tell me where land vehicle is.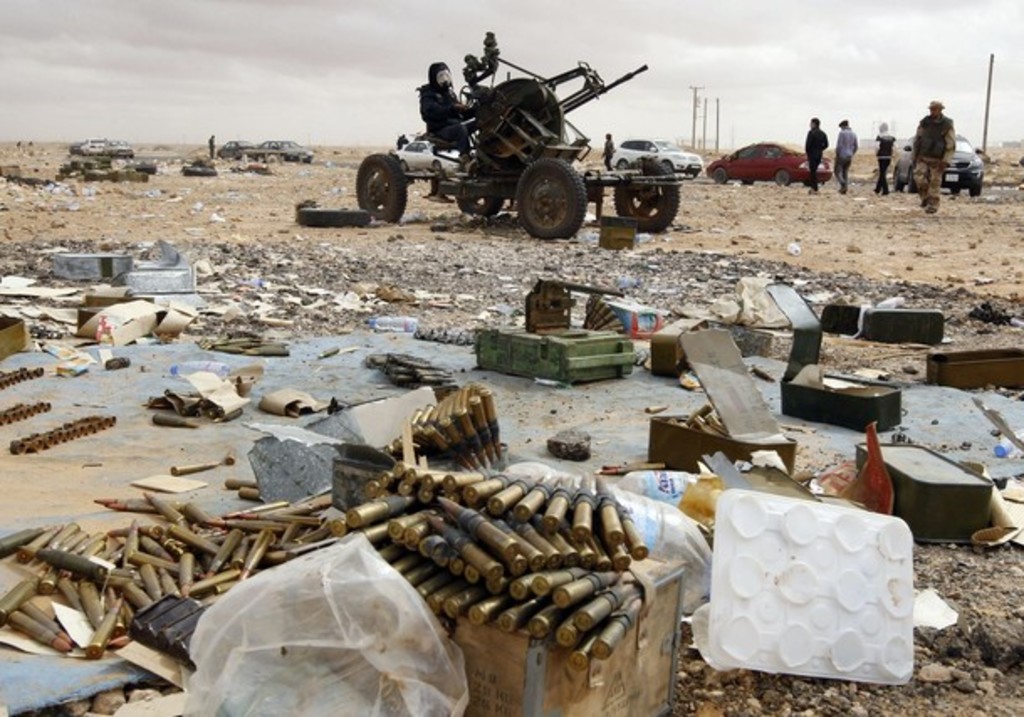
land vehicle is at (609, 138, 703, 173).
